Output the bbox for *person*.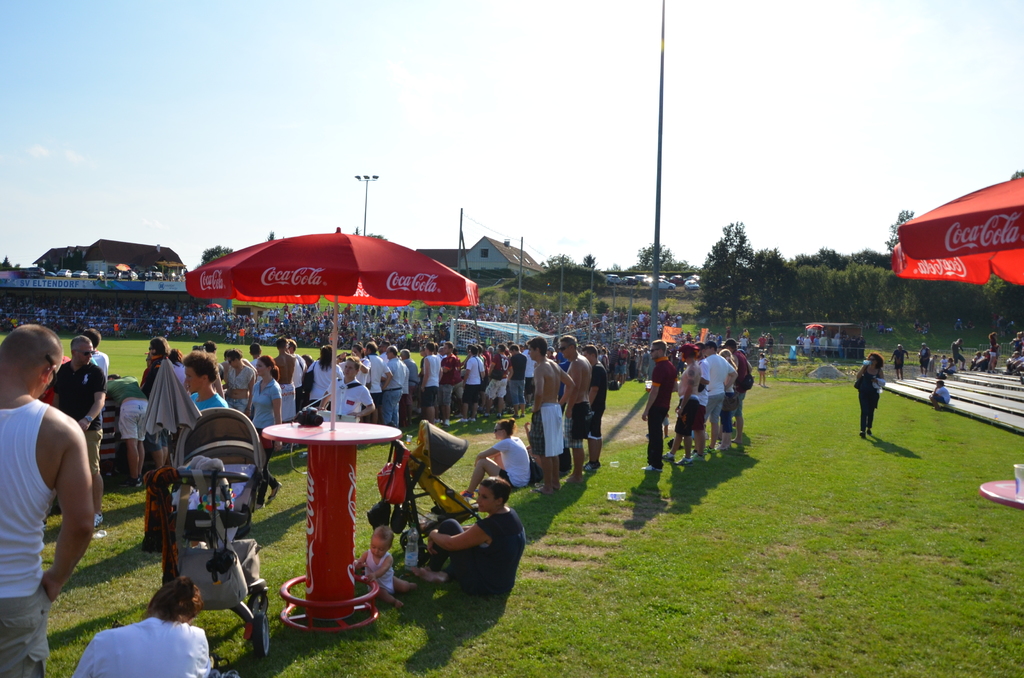
crop(511, 341, 529, 414).
